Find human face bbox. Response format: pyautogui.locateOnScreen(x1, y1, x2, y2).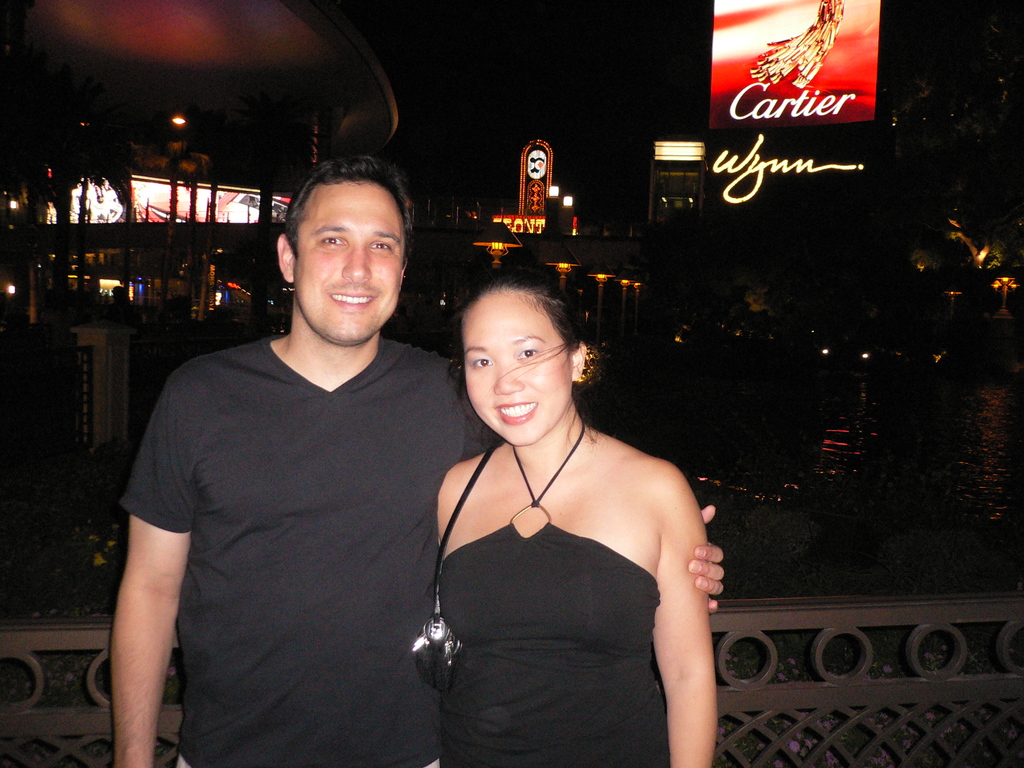
pyautogui.locateOnScreen(294, 183, 400, 346).
